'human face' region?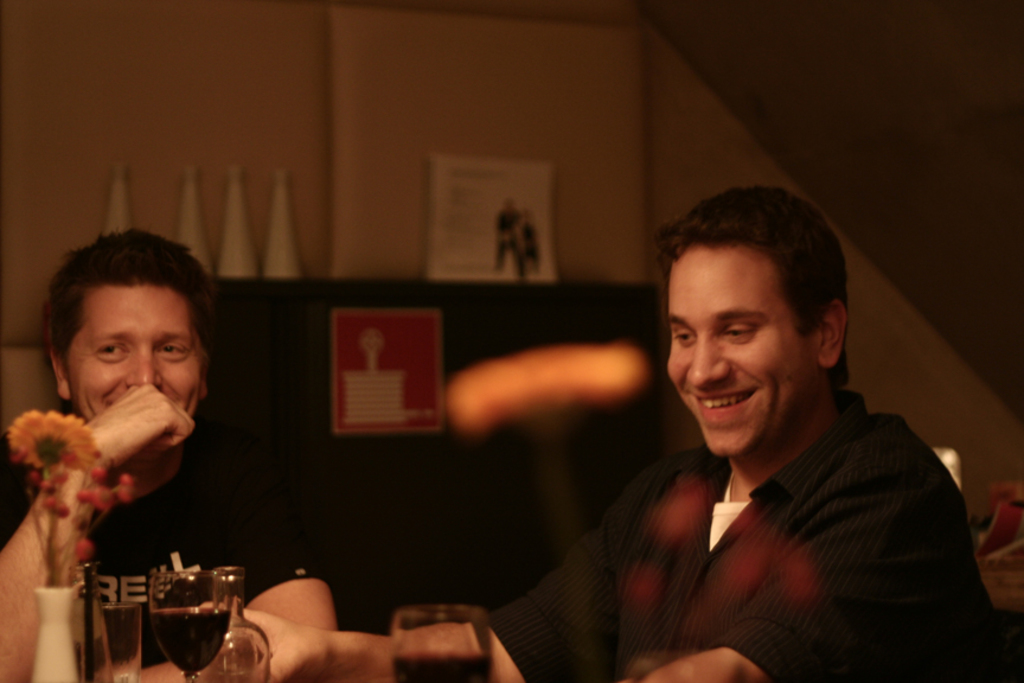
[663,248,818,458]
